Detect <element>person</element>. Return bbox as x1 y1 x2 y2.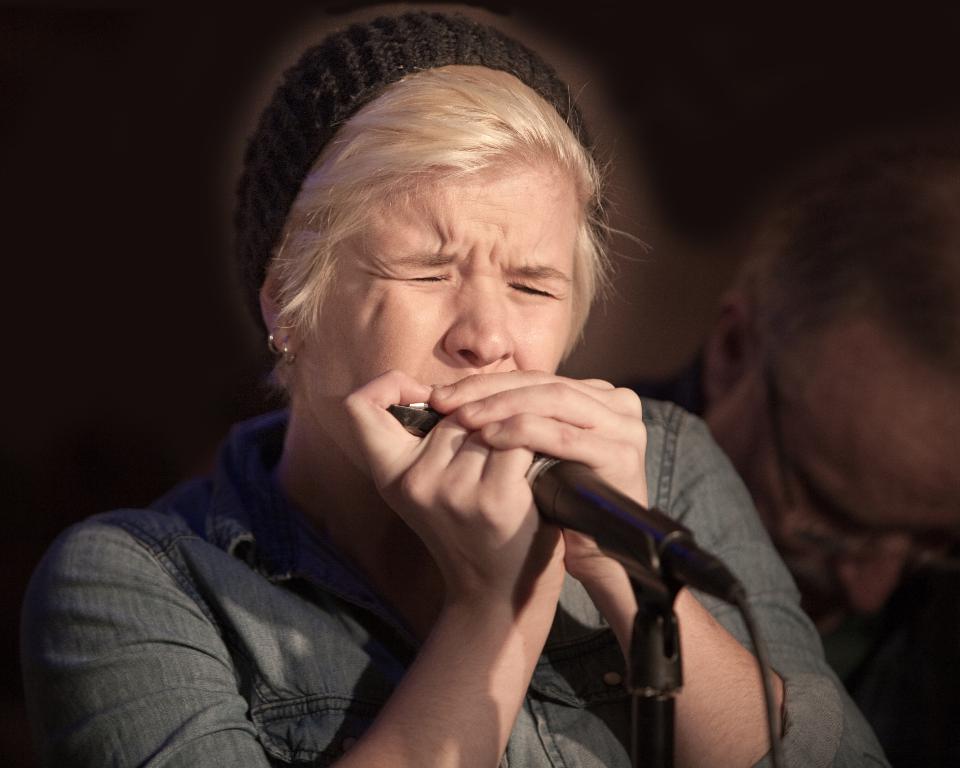
64 34 811 764.
